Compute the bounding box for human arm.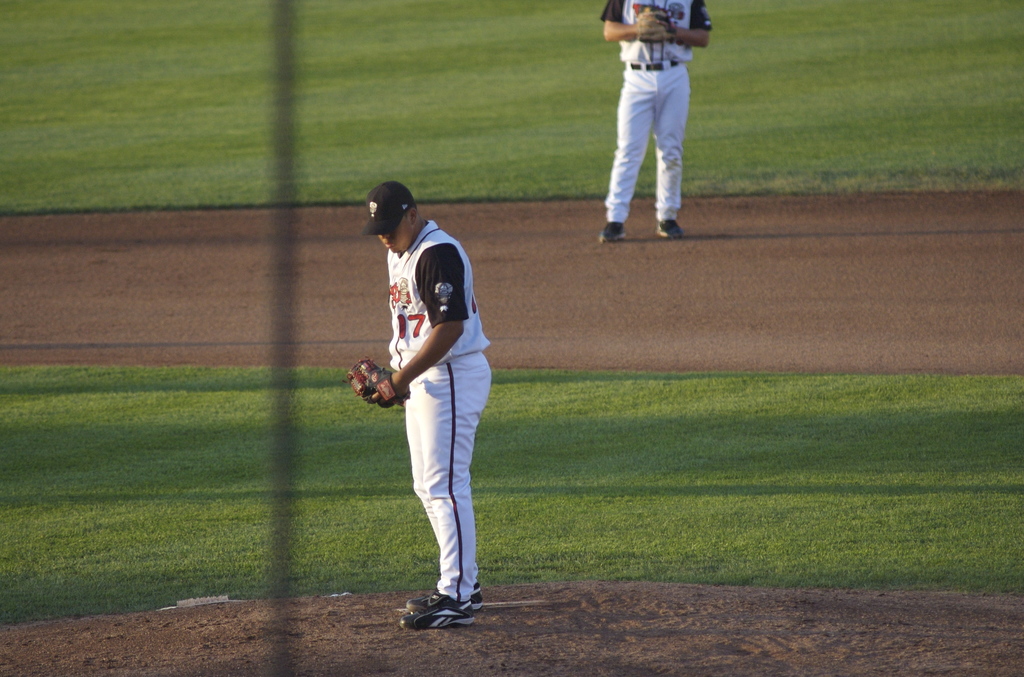
box(632, 10, 716, 56).
